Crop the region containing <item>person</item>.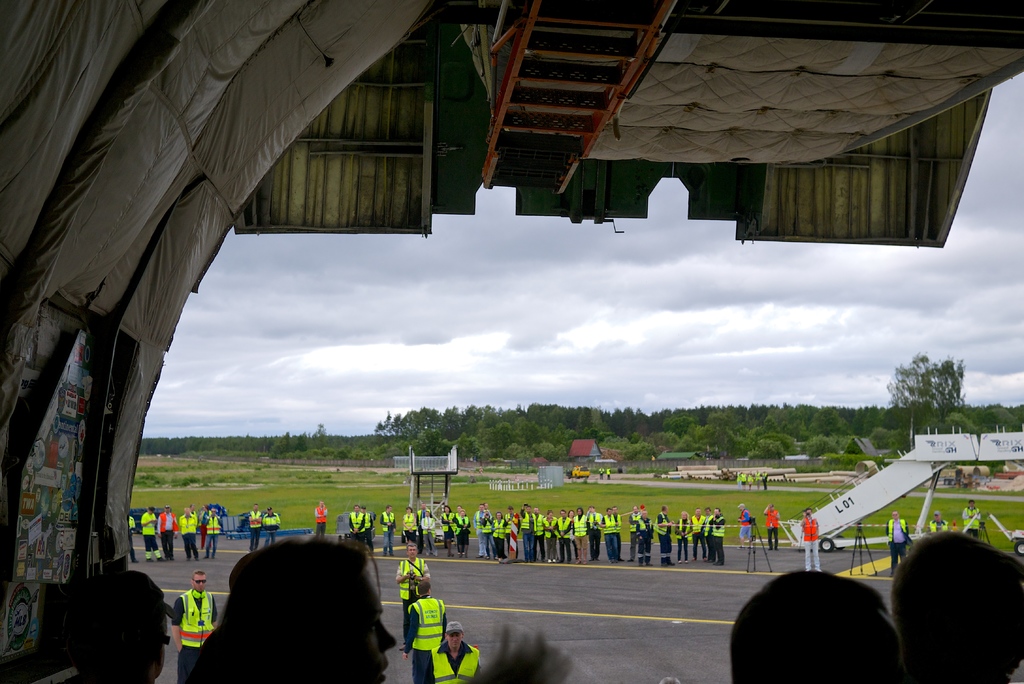
Crop region: [left=504, top=507, right=522, bottom=559].
